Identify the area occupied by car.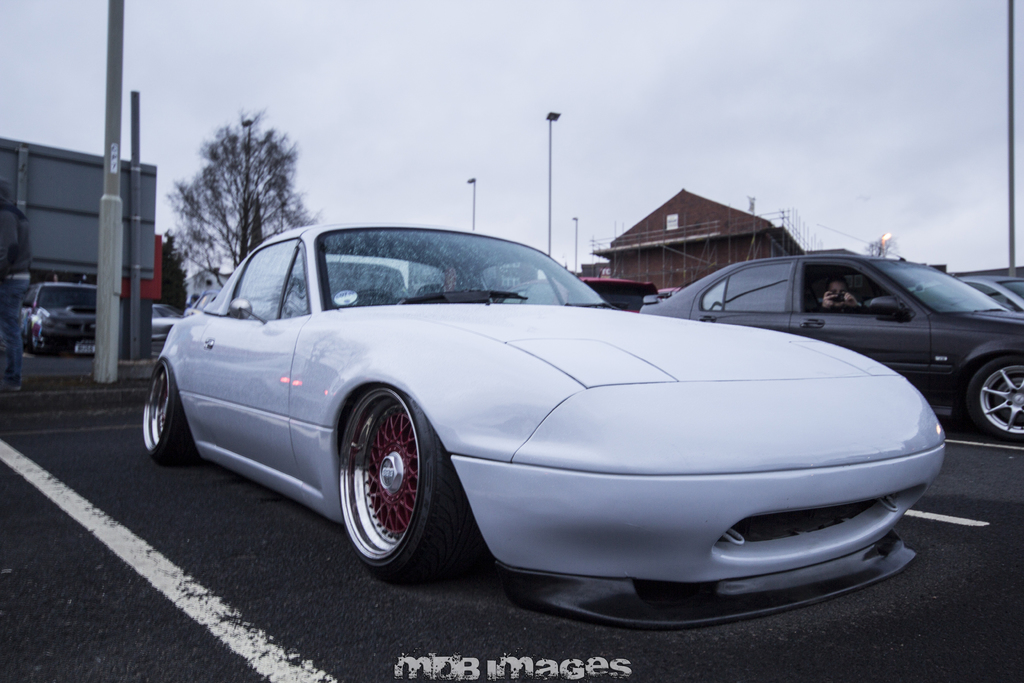
Area: (639,215,1023,447).
